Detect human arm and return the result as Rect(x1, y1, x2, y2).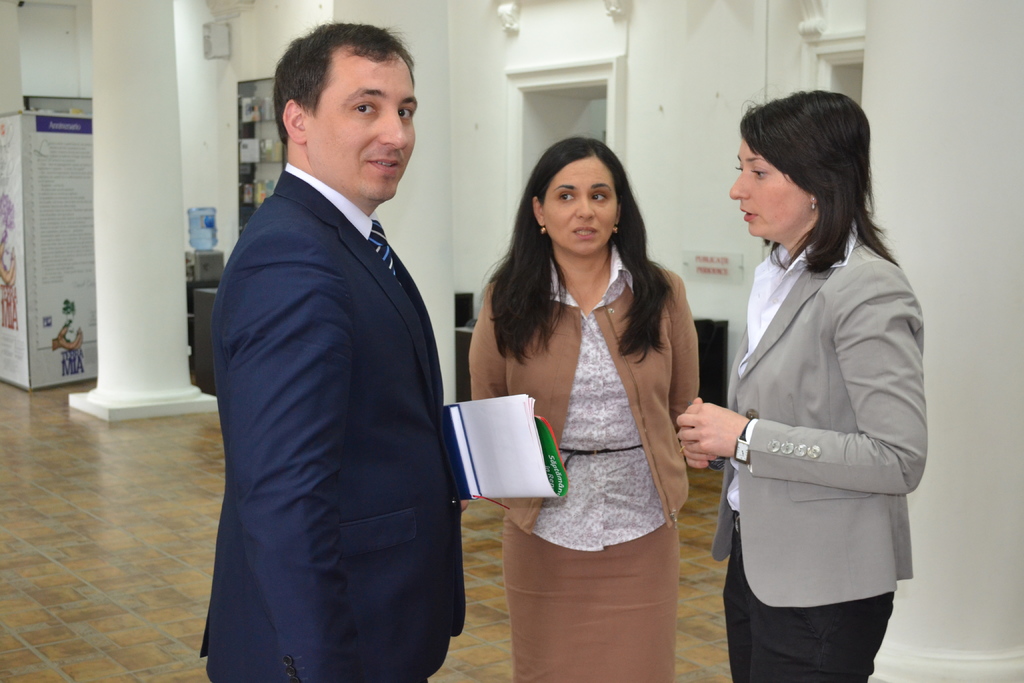
Rect(648, 273, 706, 488).
